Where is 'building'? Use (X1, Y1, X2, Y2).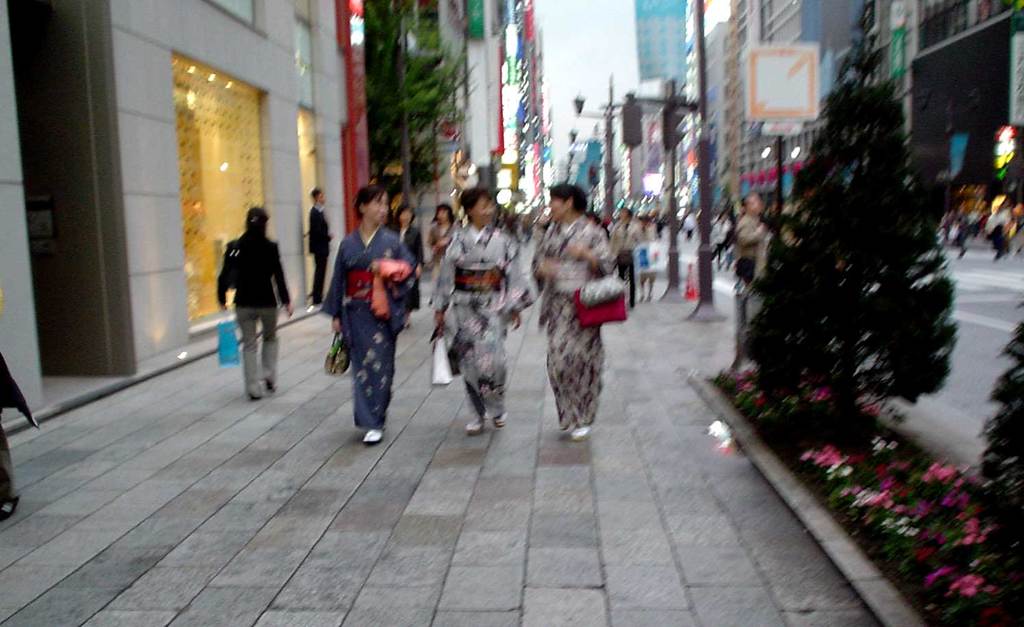
(0, 0, 350, 432).
